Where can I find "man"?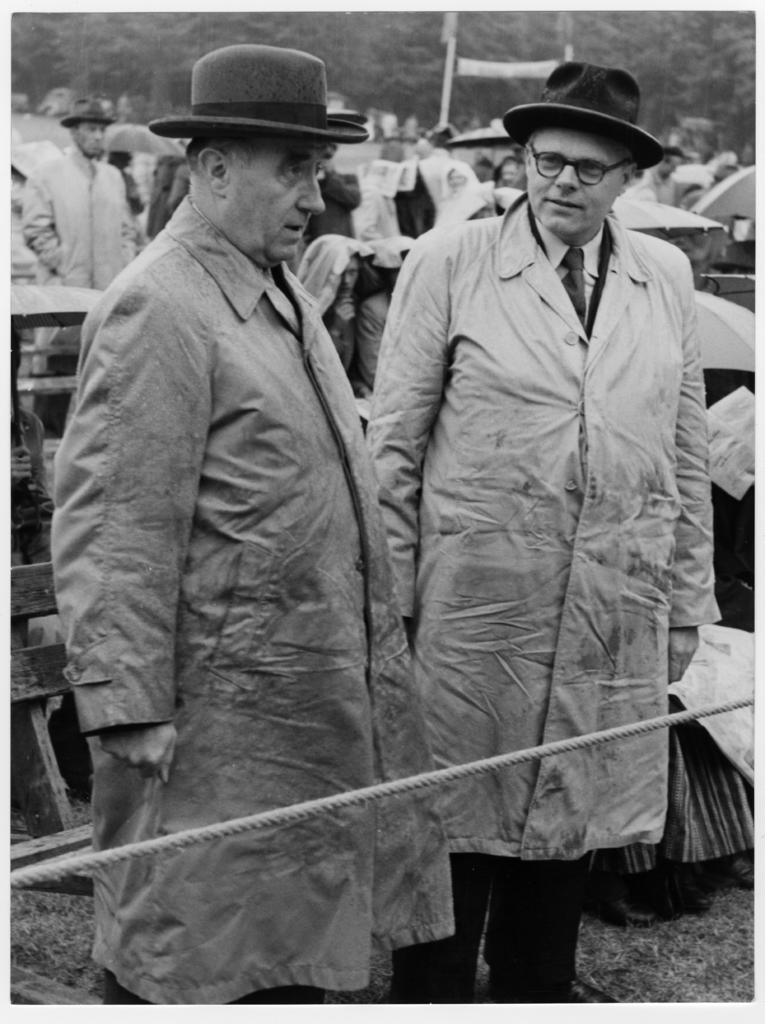
You can find it at {"x1": 487, "y1": 159, "x2": 523, "y2": 209}.
